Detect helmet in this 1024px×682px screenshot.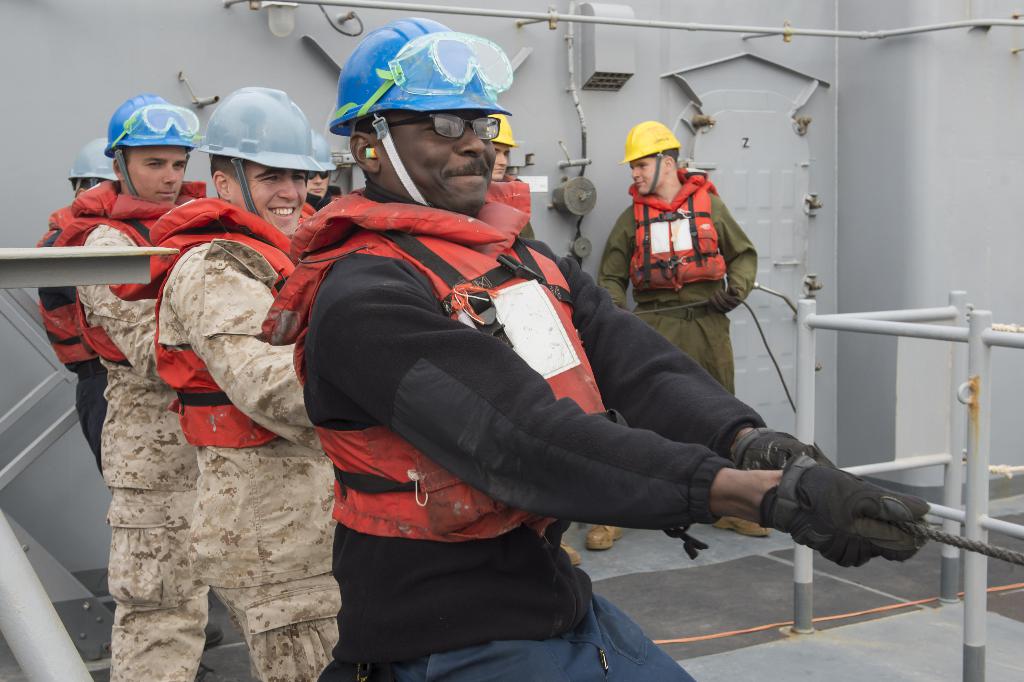
Detection: (x1=198, y1=79, x2=318, y2=233).
